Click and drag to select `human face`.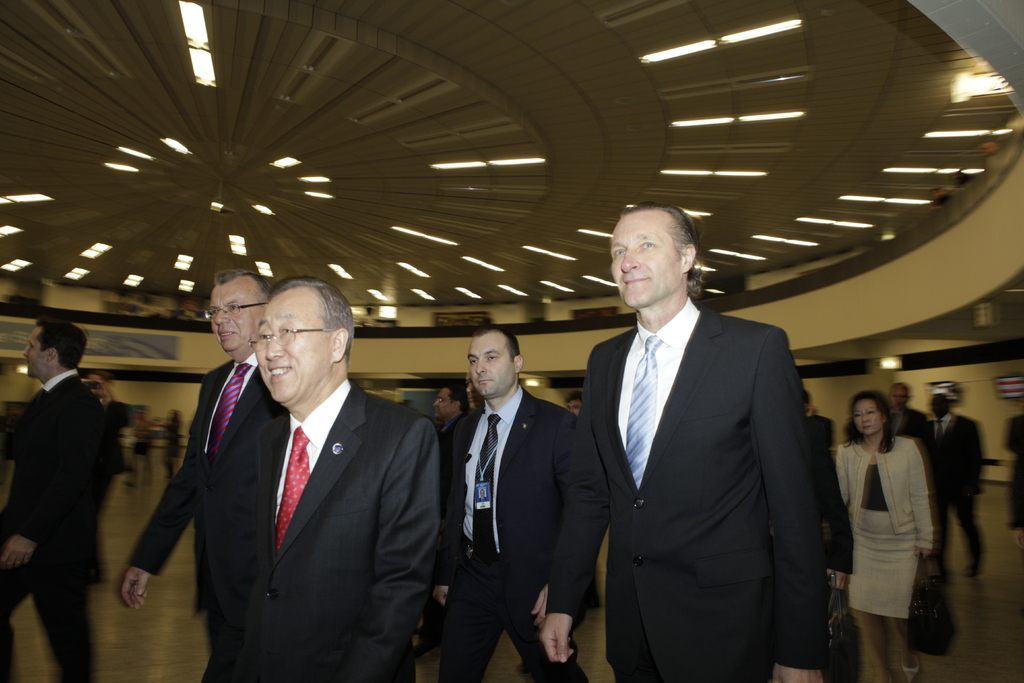
Selection: (left=890, top=386, right=908, bottom=407).
